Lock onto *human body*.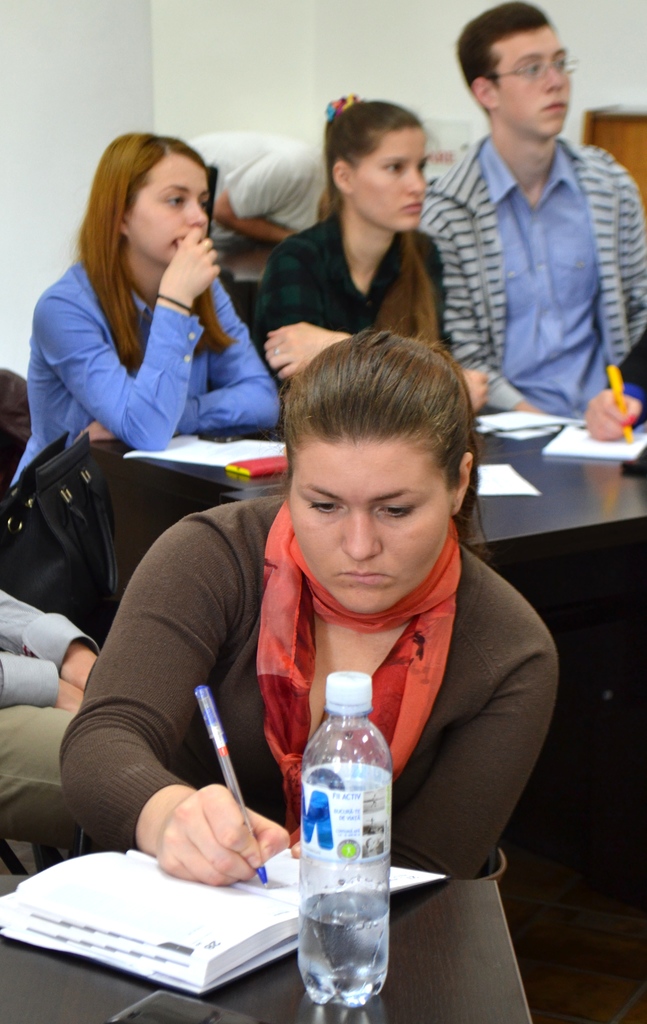
Locked: [x1=10, y1=225, x2=287, y2=485].
